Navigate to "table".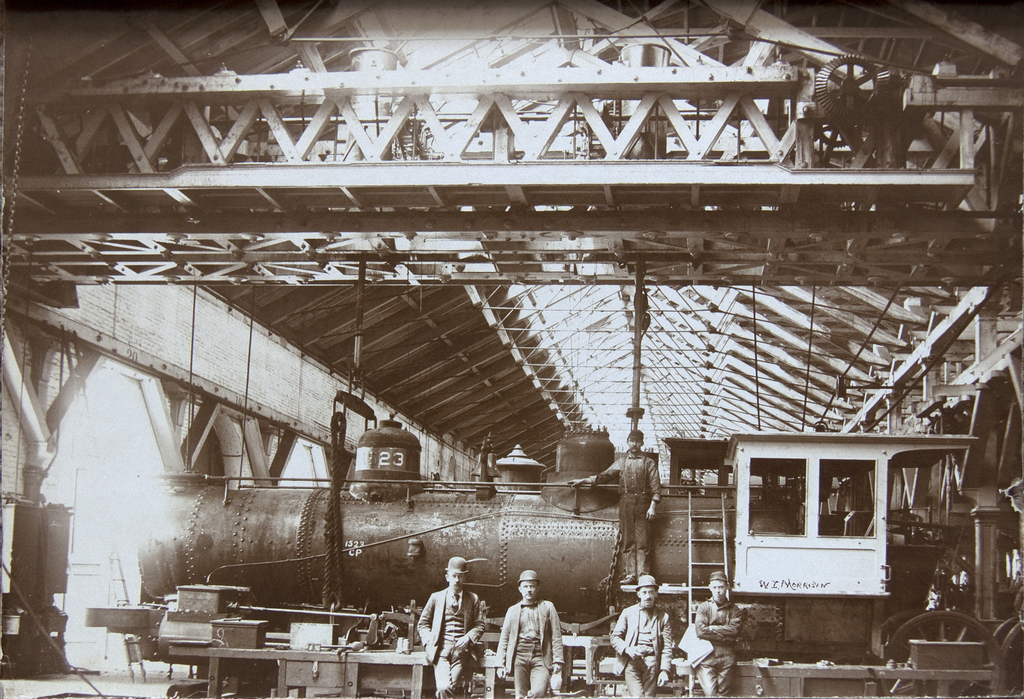
Navigation target: l=163, t=639, r=436, b=698.
